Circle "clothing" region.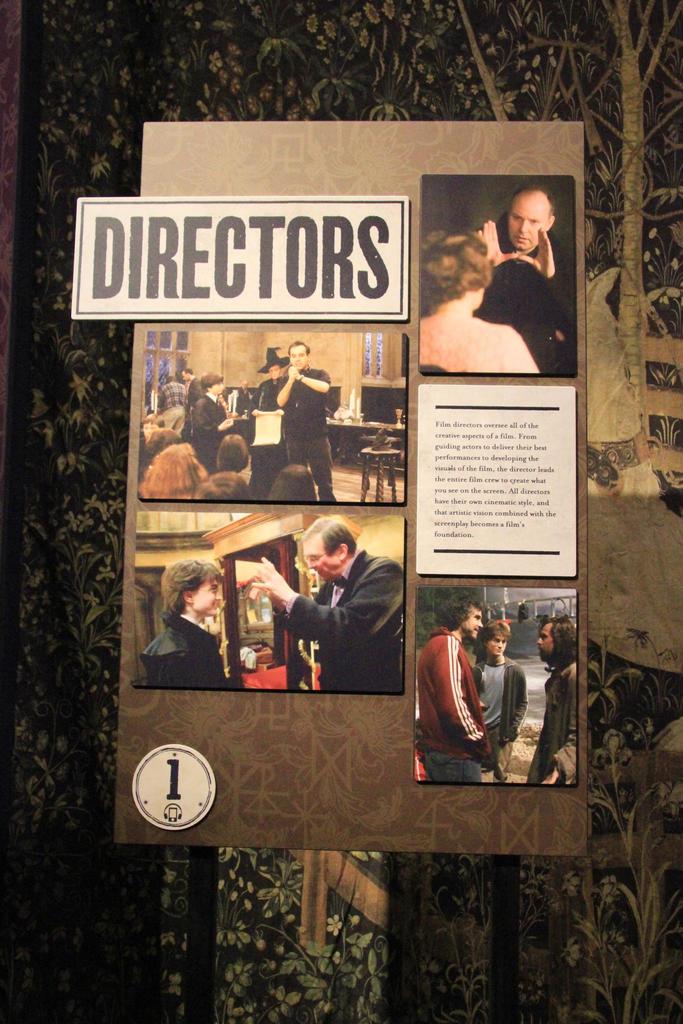
Region: x1=250, y1=380, x2=283, y2=501.
